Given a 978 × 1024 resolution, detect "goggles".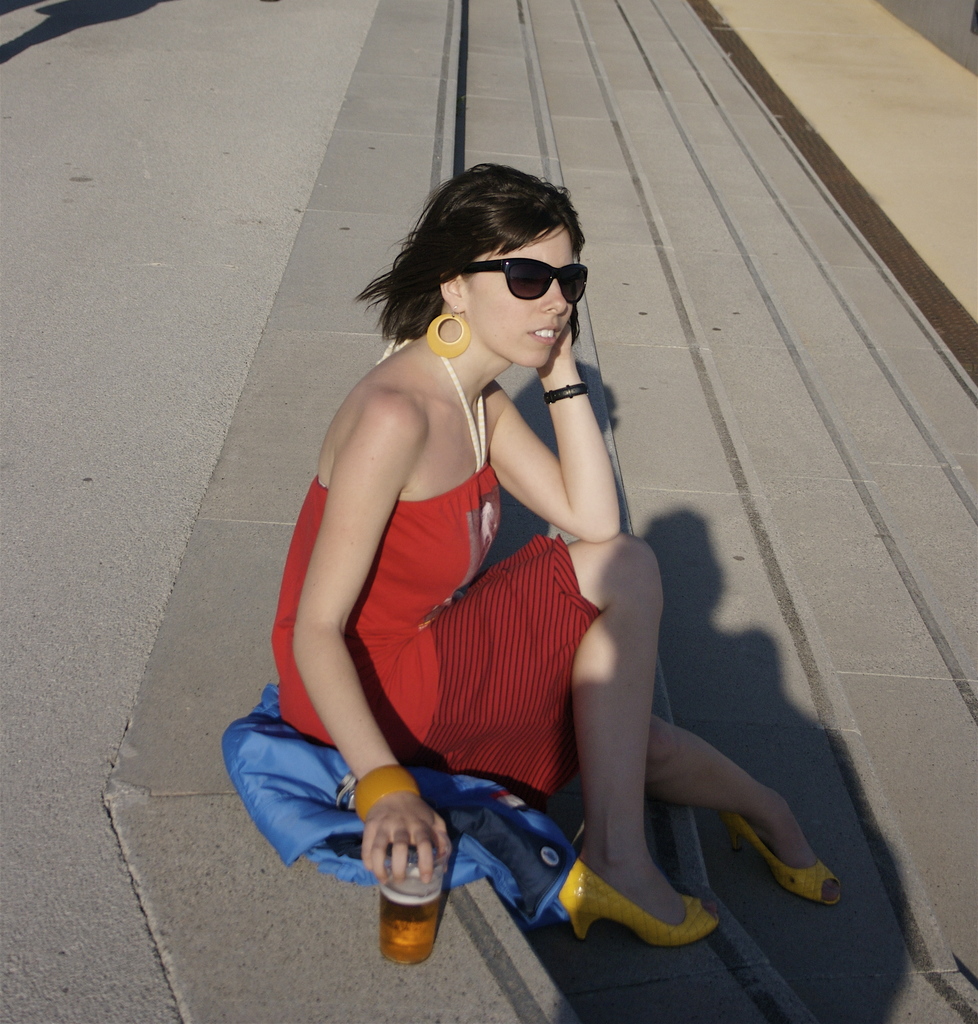
box=[432, 235, 600, 317].
